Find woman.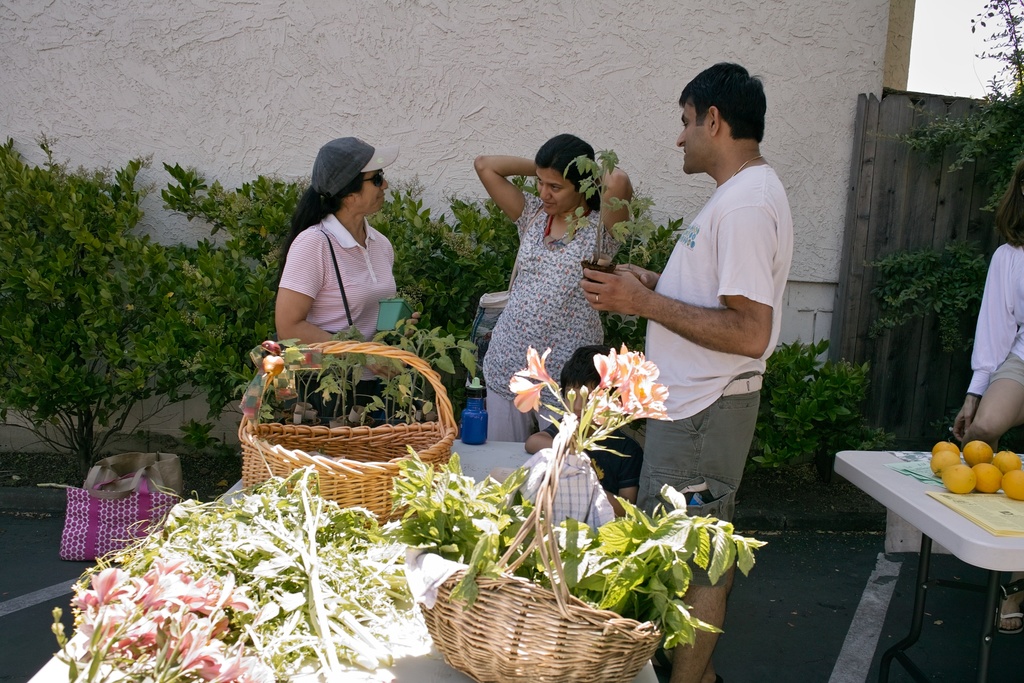
(951, 150, 1023, 443).
